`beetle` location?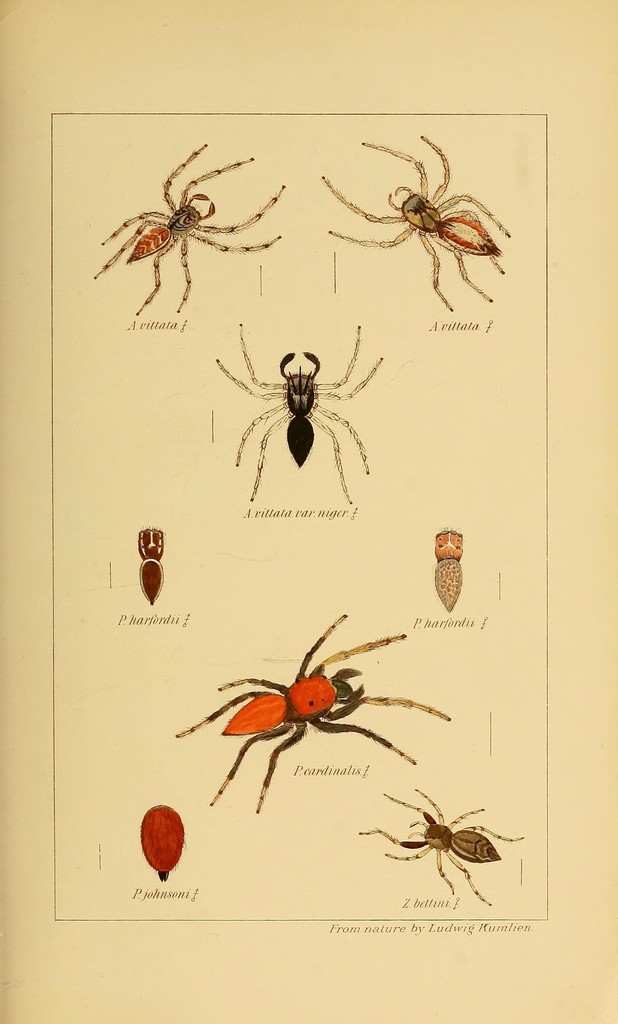
detection(95, 145, 285, 311)
